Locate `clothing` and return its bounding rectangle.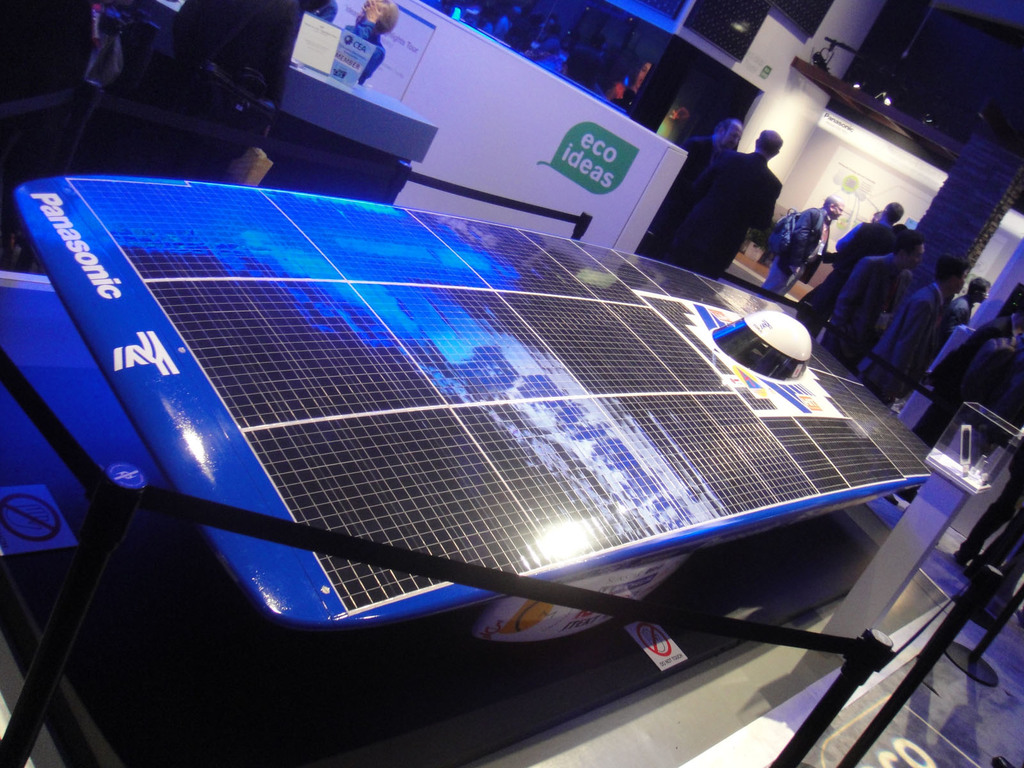
locate(929, 311, 1007, 450).
